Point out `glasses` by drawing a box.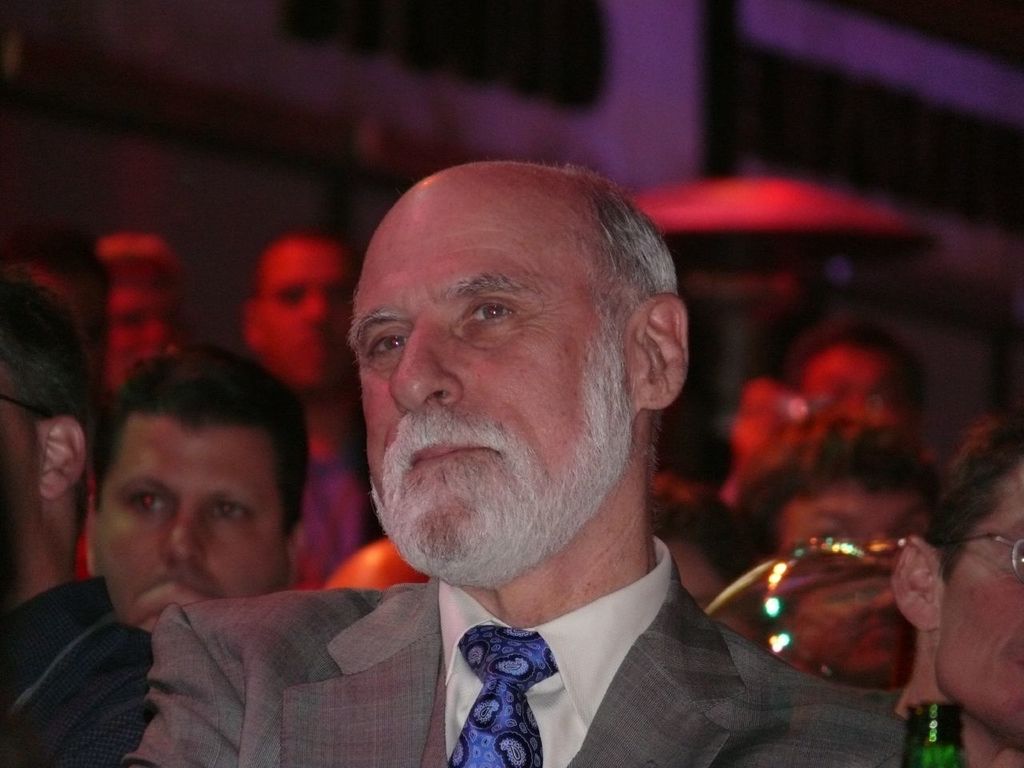
934 524 1023 587.
